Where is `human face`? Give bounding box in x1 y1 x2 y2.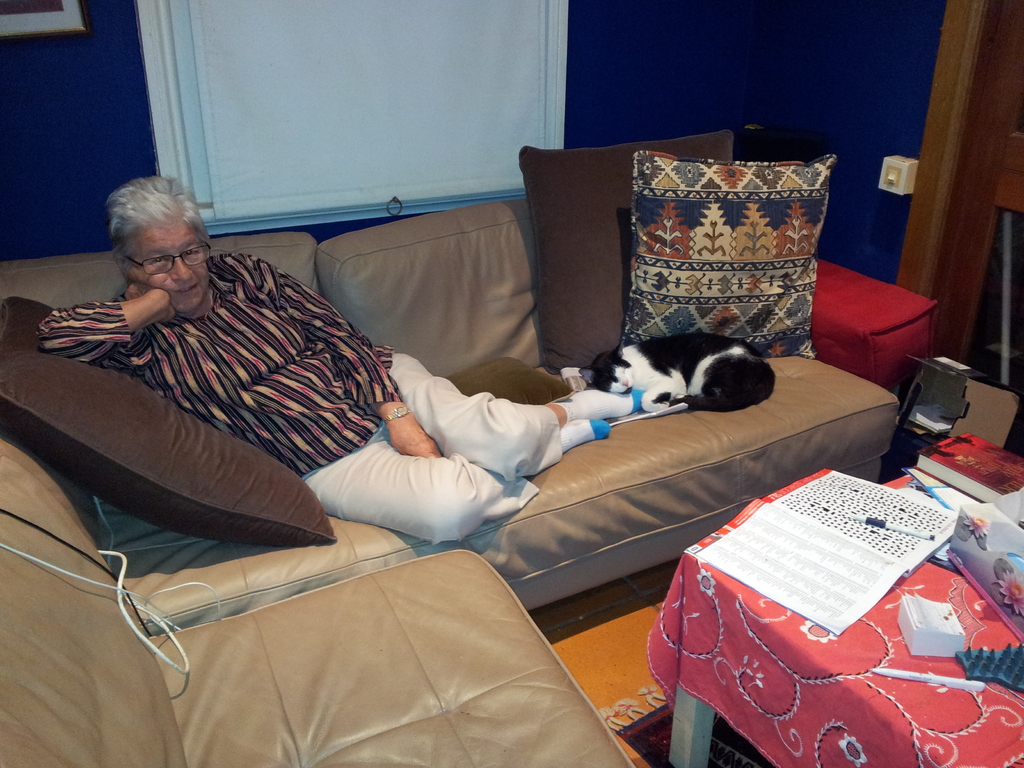
124 216 207 314.
